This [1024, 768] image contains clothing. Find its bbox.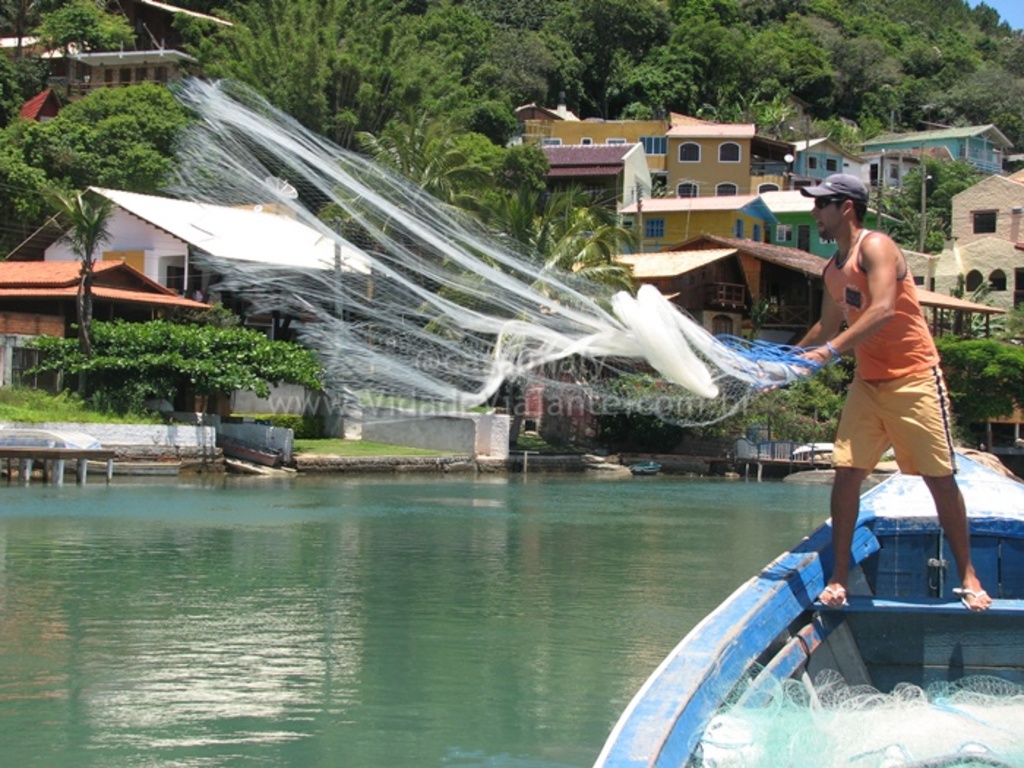
<region>819, 230, 955, 481</region>.
